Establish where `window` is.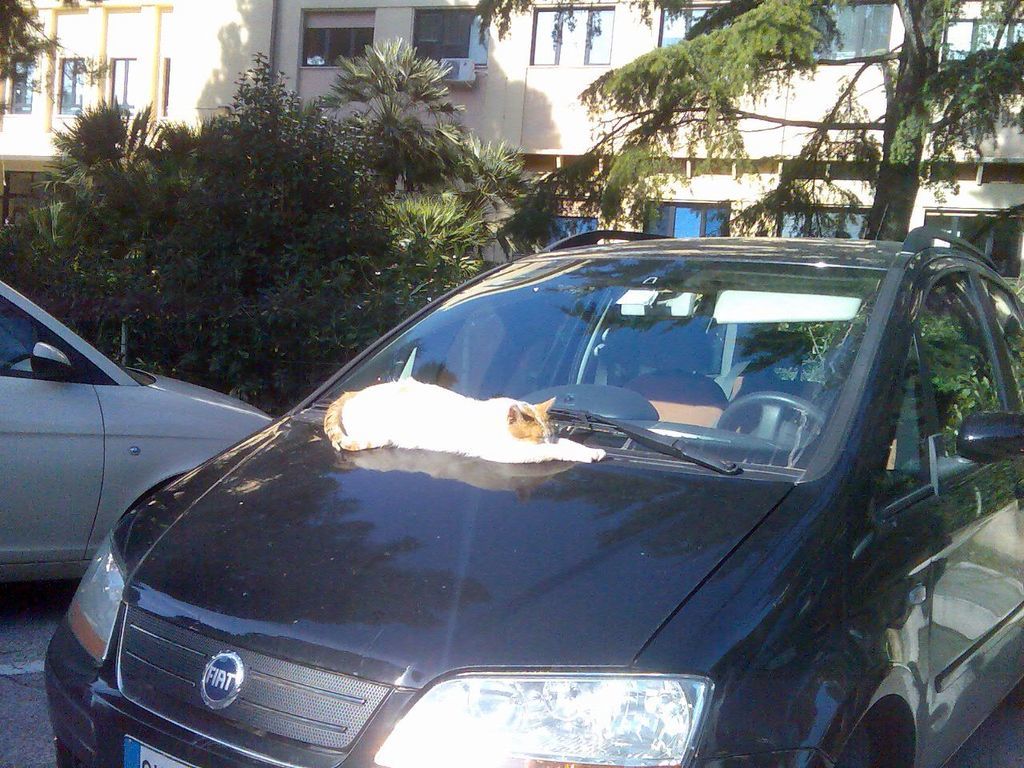
Established at 110:58:136:109.
